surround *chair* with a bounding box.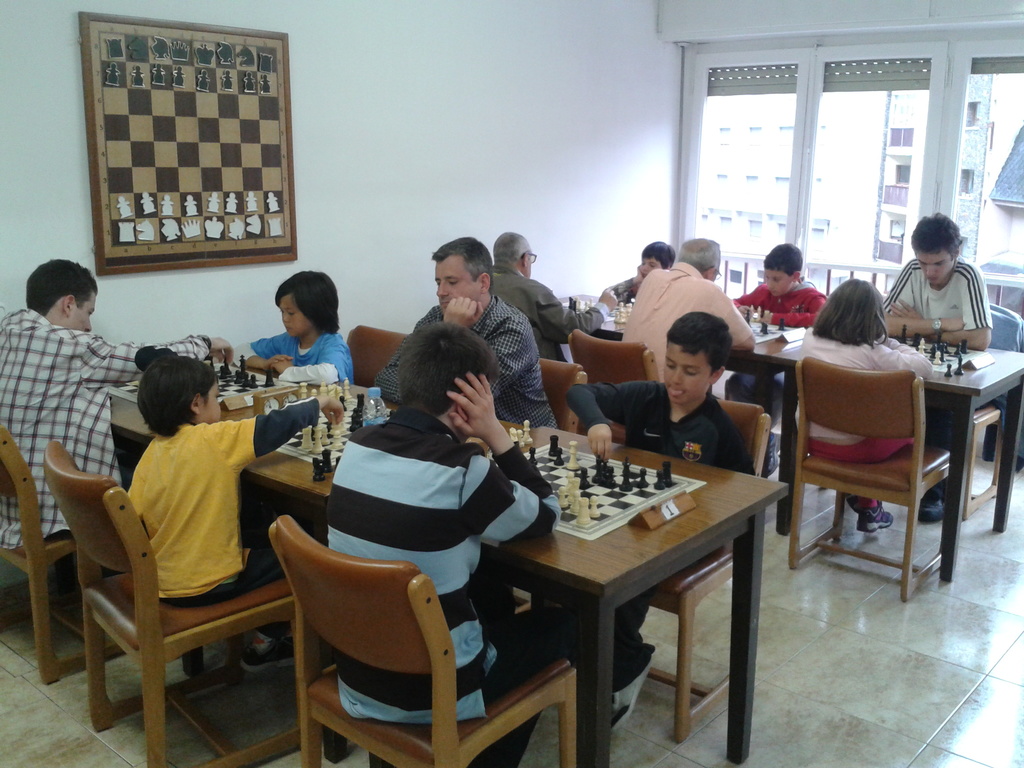
{"x1": 345, "y1": 326, "x2": 416, "y2": 387}.
